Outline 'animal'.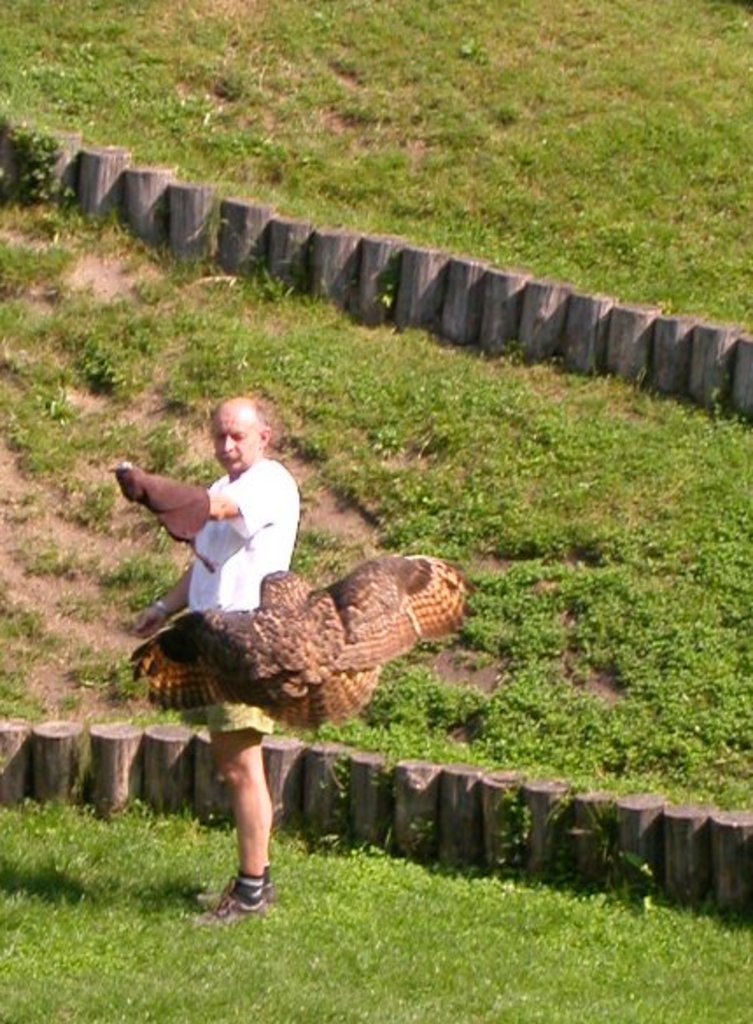
Outline: box=[116, 543, 473, 733].
